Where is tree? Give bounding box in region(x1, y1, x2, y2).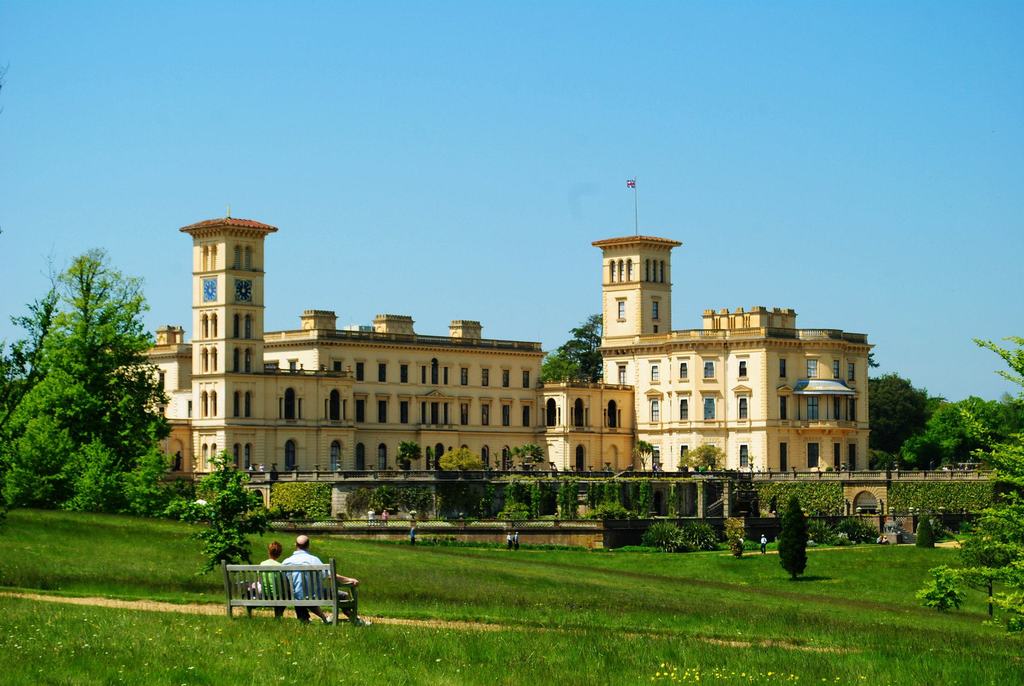
region(505, 442, 551, 467).
